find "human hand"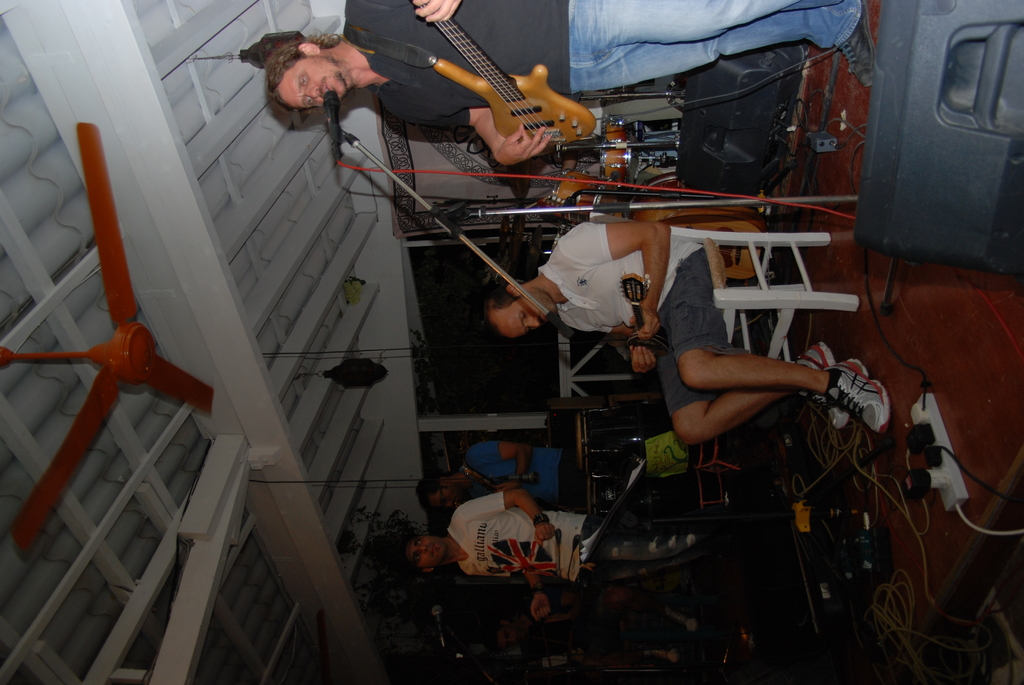
(412, 0, 465, 24)
